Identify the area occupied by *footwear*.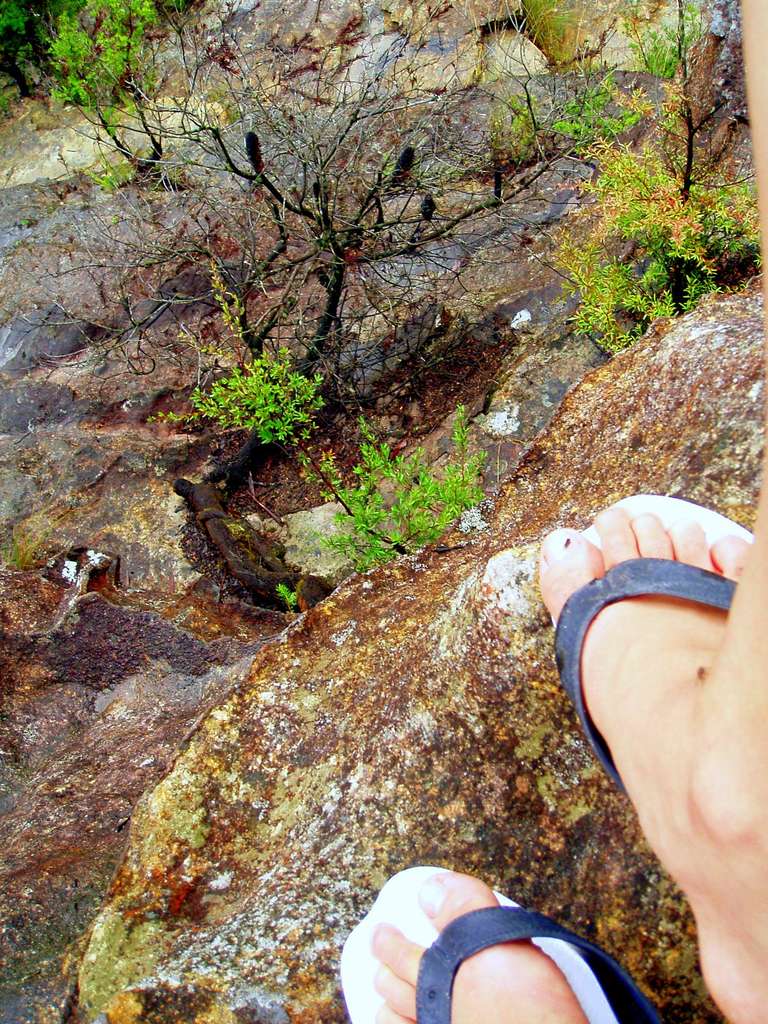
Area: BBox(339, 867, 660, 1023).
